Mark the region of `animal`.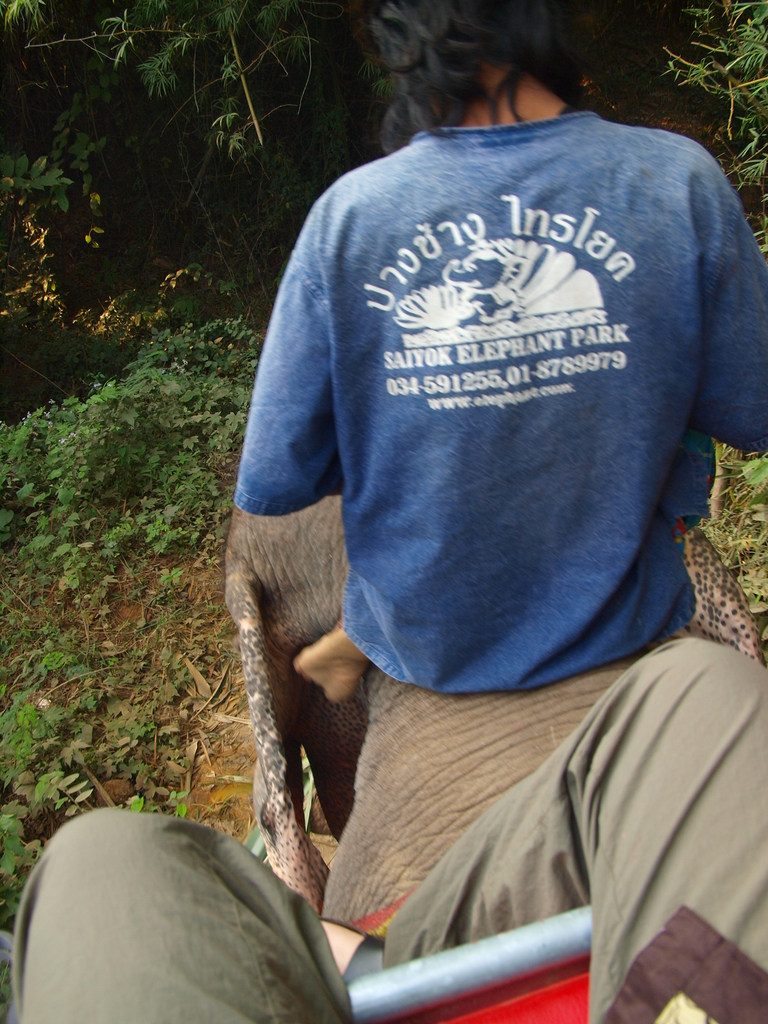
Region: (x1=221, y1=477, x2=764, y2=1021).
